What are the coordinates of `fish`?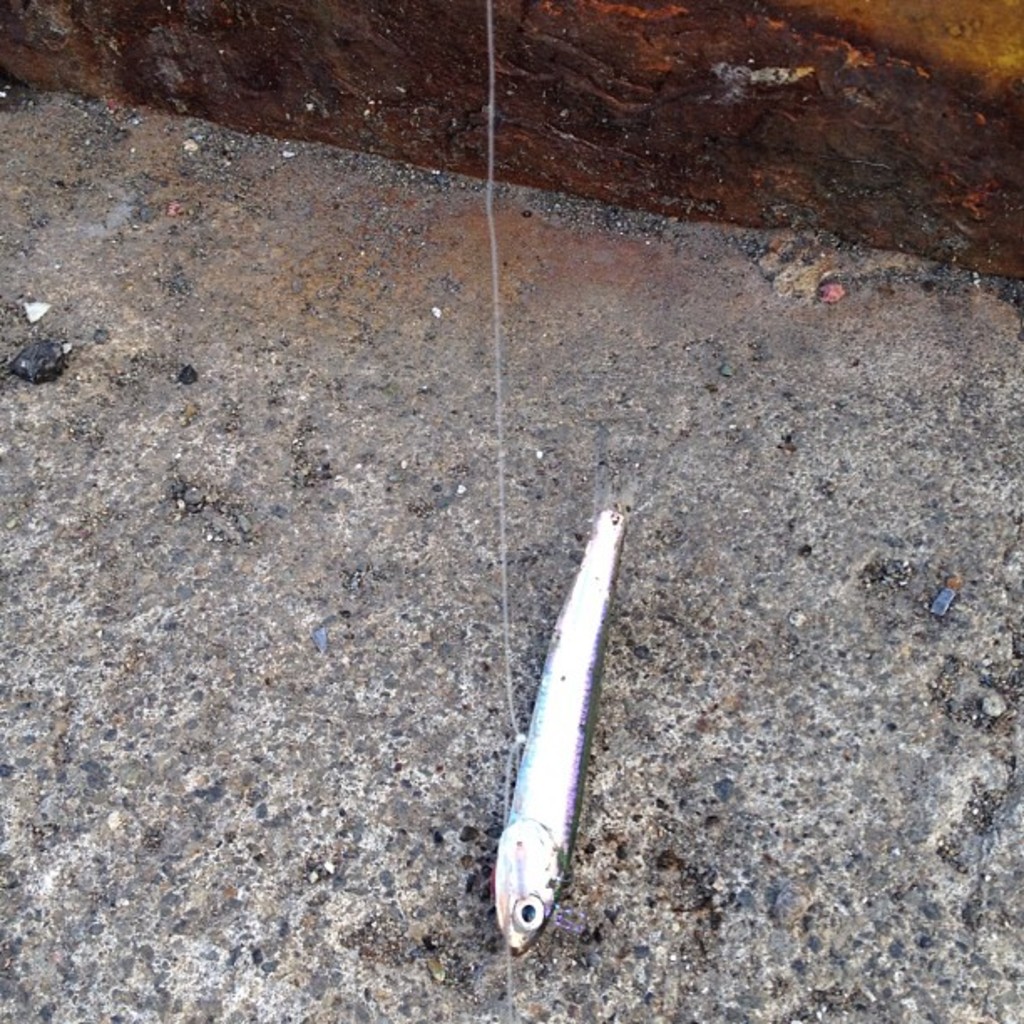
<box>489,428,671,955</box>.
